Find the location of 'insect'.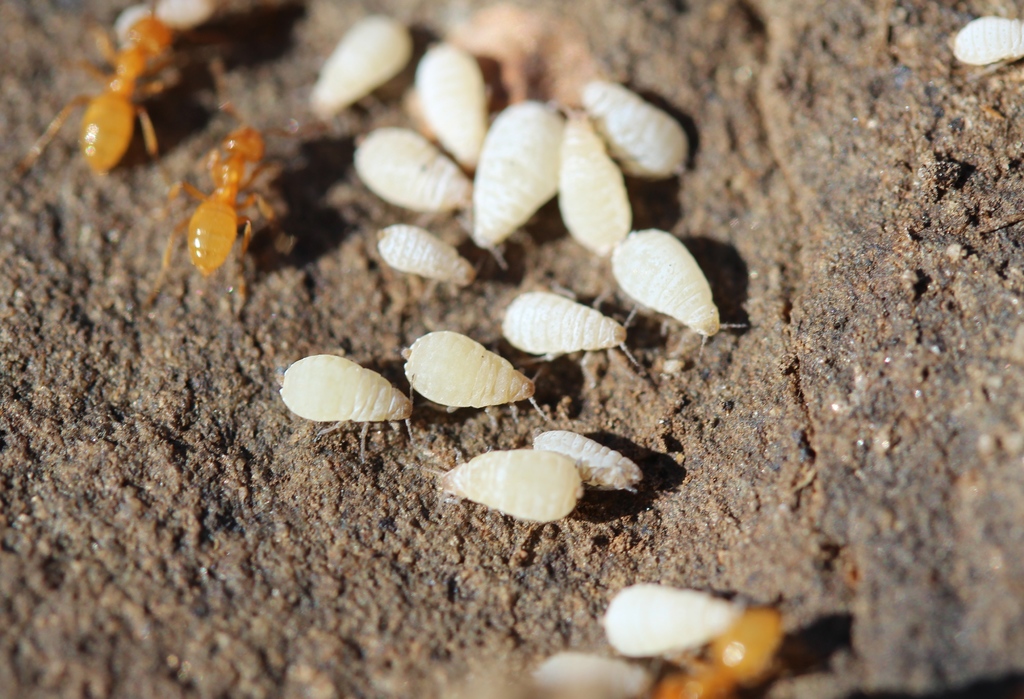
Location: bbox=[113, 0, 214, 30].
